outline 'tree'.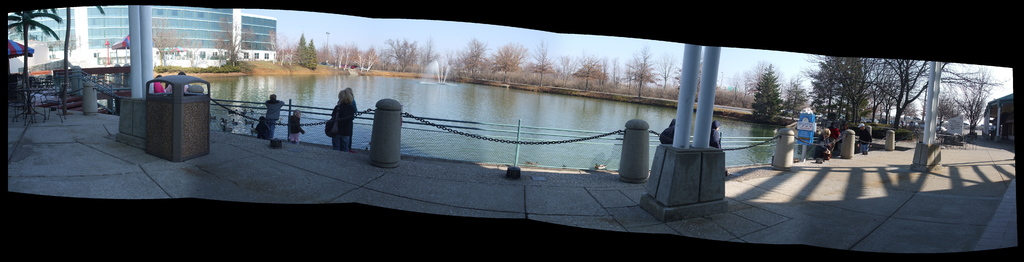
Outline: (179, 33, 207, 68).
